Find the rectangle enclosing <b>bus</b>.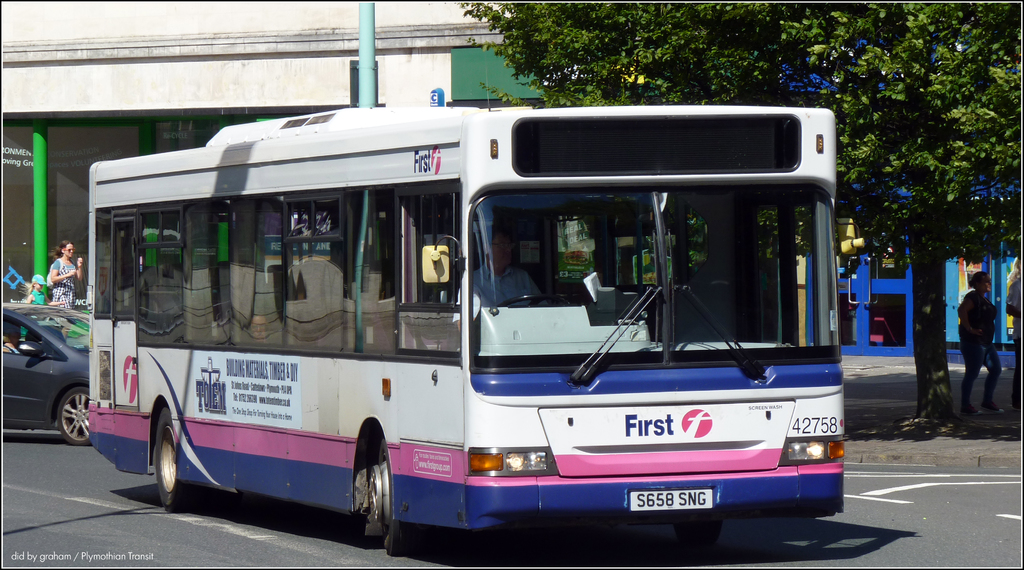
region(83, 95, 842, 561).
